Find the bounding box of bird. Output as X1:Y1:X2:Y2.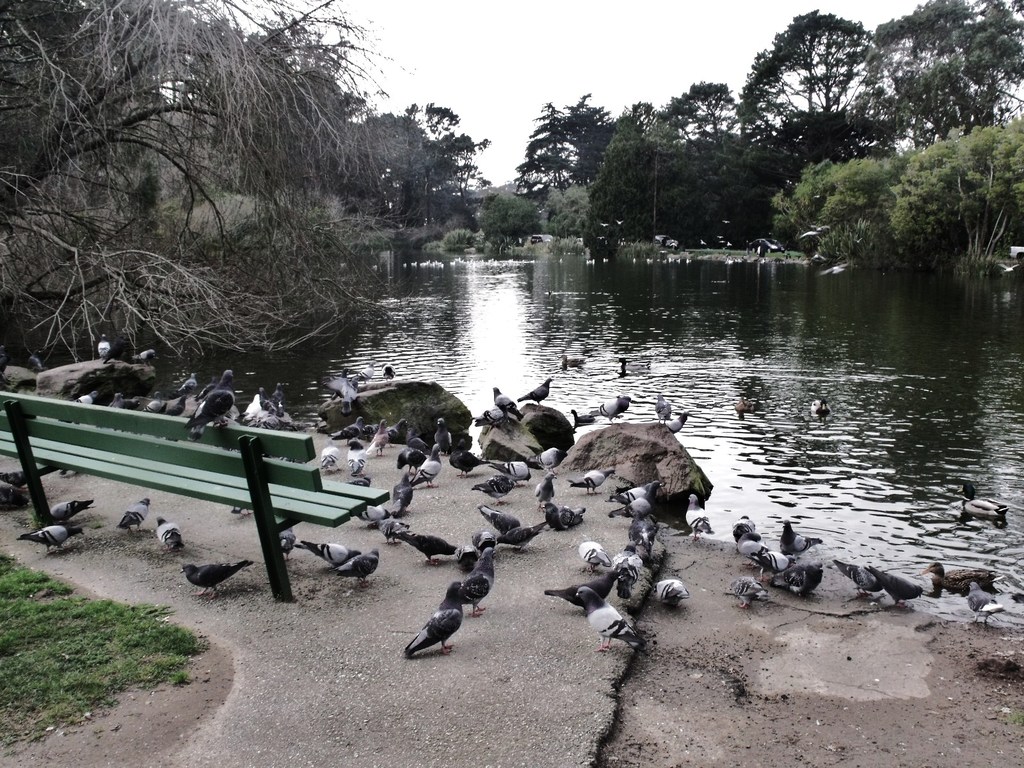
389:470:425:511.
